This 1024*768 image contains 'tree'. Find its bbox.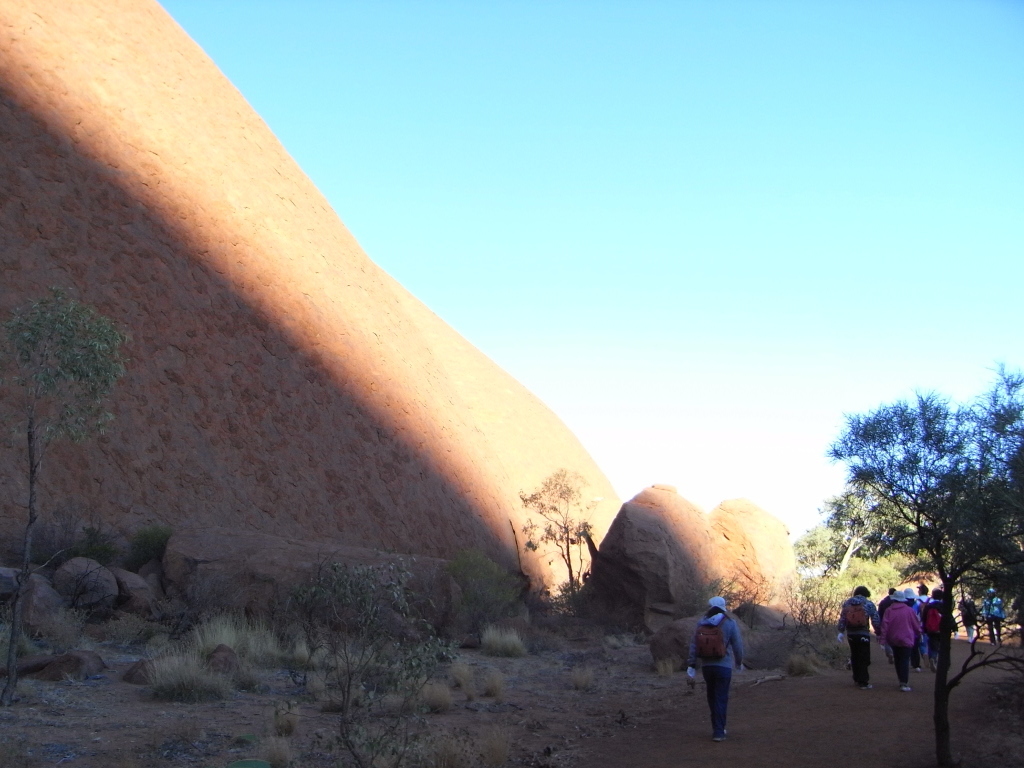
(x1=520, y1=462, x2=600, y2=586).
